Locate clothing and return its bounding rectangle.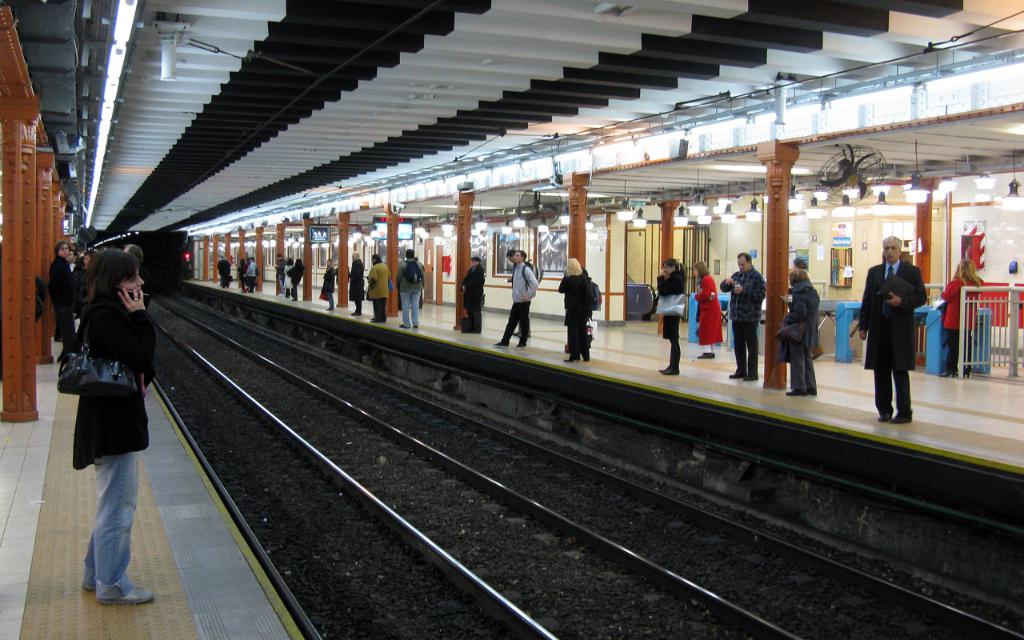
<bbox>279, 254, 288, 274</bbox>.
